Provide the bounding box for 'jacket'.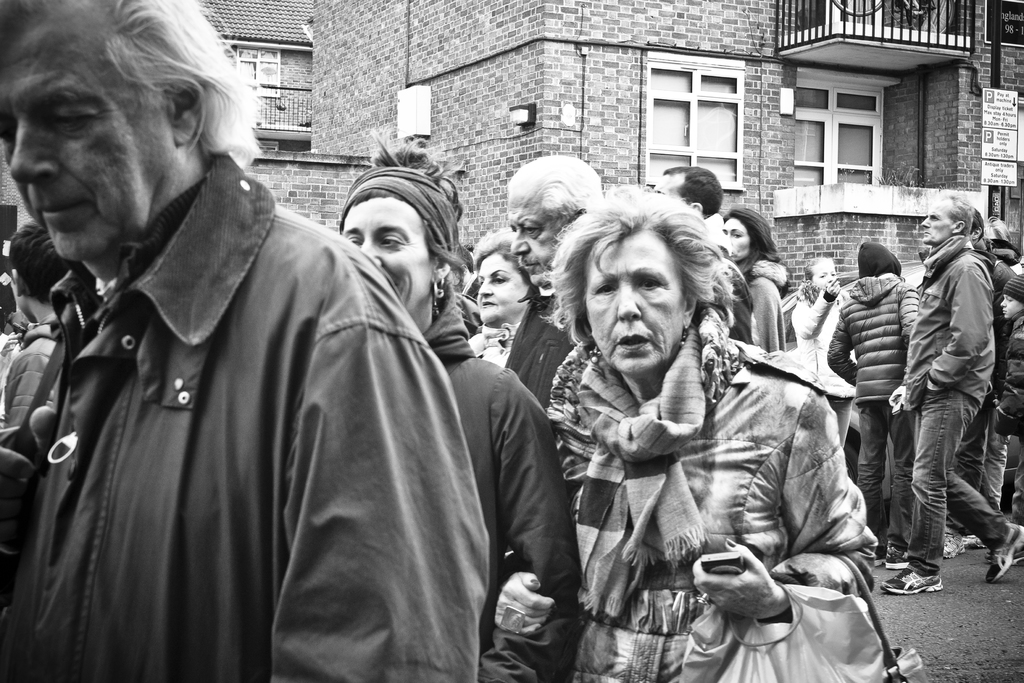
detection(790, 279, 863, 400).
